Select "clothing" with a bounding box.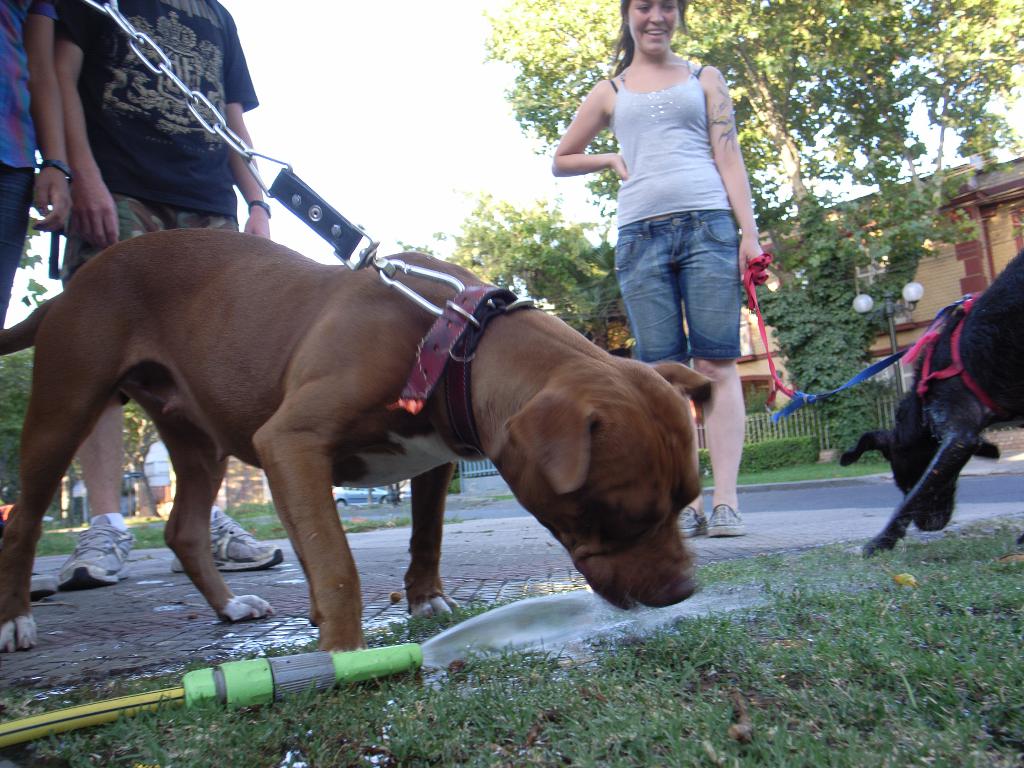
<region>58, 0, 262, 388</region>.
